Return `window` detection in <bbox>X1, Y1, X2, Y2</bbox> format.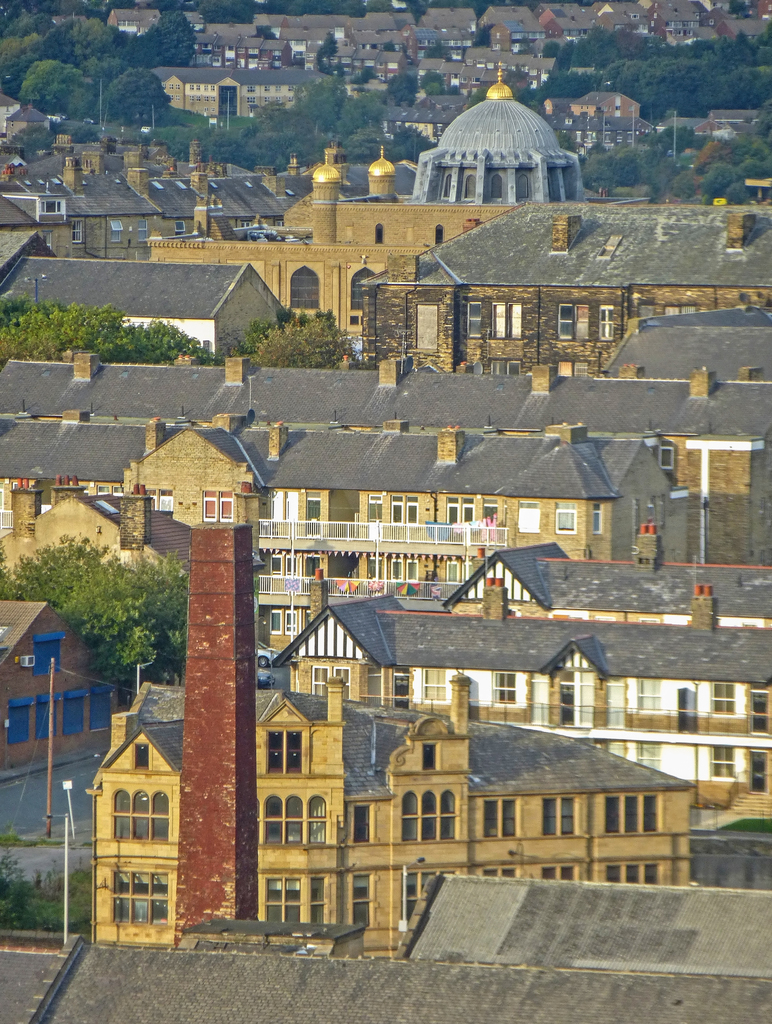
<bbox>543, 856, 575, 879</bbox>.
